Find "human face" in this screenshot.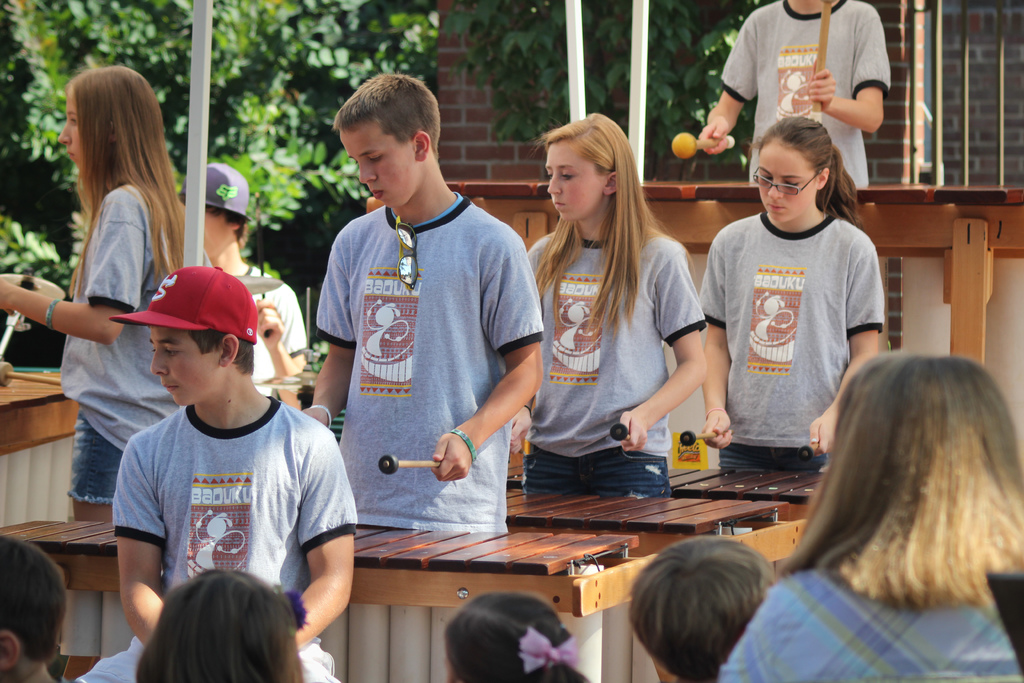
The bounding box for "human face" is 543:144:601:224.
